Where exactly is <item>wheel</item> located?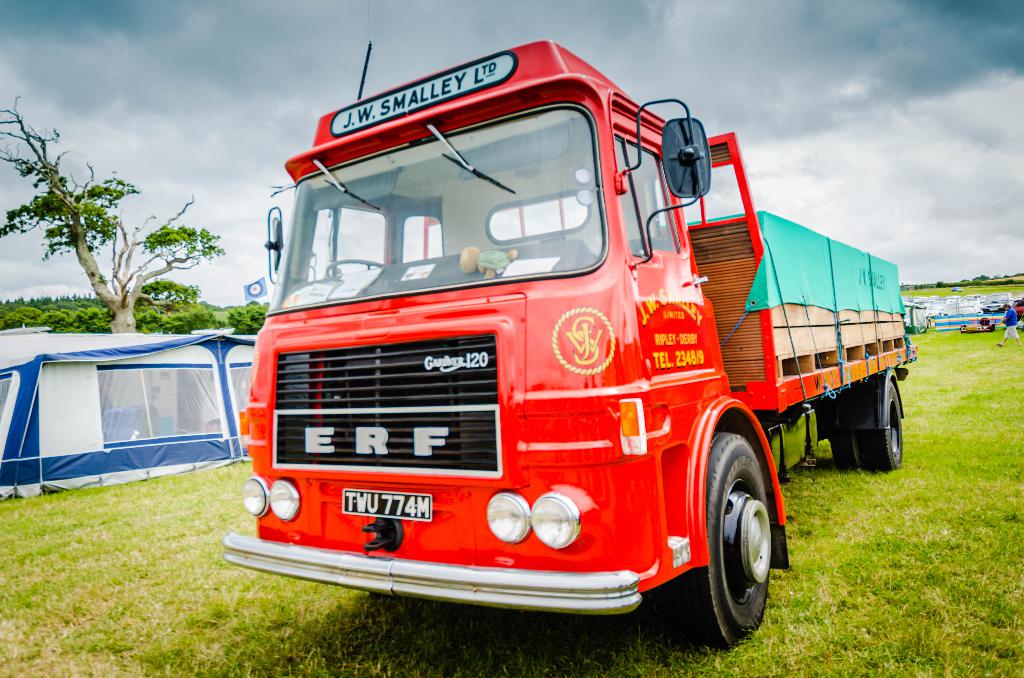
Its bounding box is {"left": 650, "top": 433, "right": 781, "bottom": 656}.
